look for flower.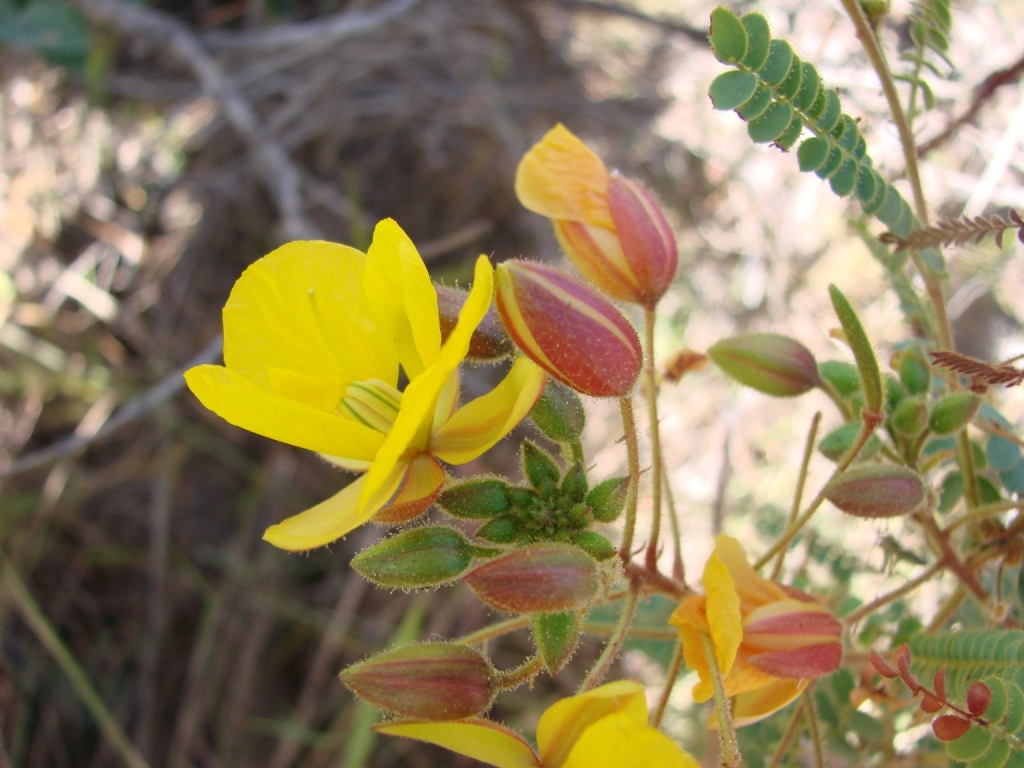
Found: bbox=[666, 534, 849, 724].
